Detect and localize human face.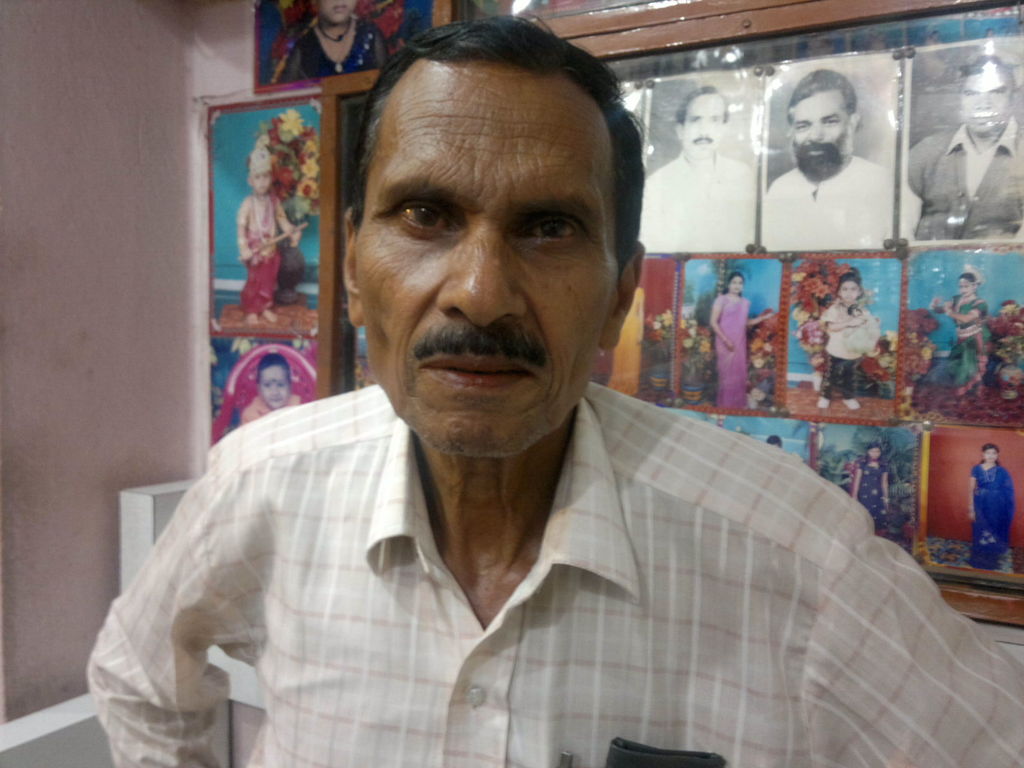
Localized at (838, 283, 860, 304).
